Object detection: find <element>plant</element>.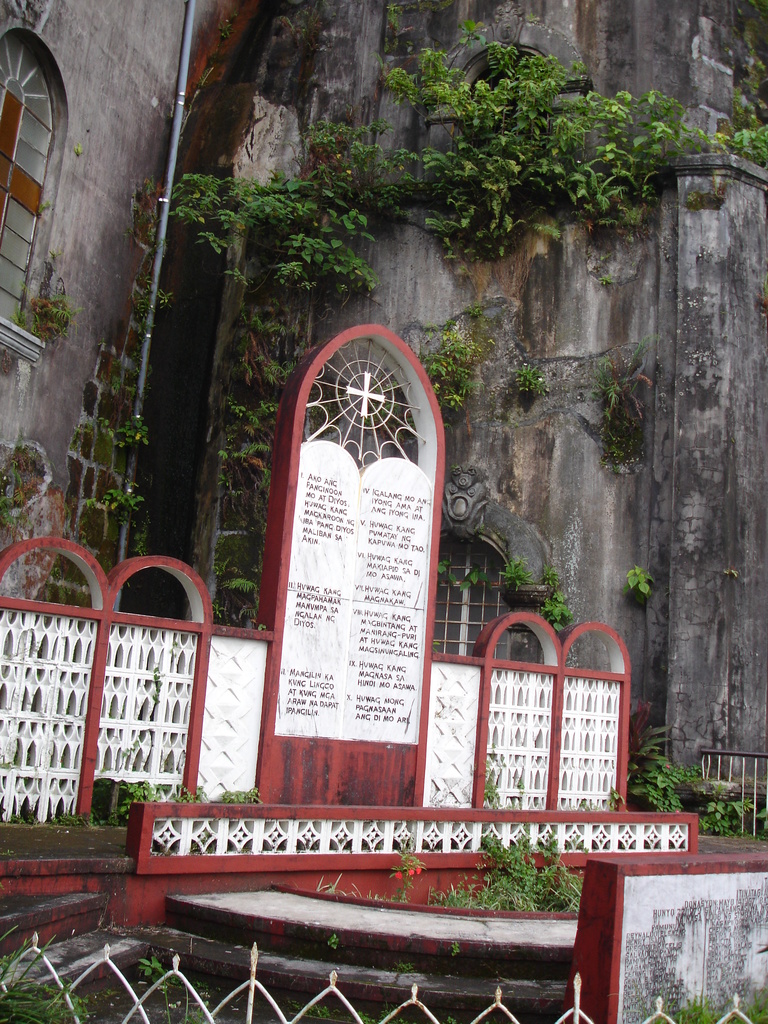
{"left": 543, "top": 571, "right": 559, "bottom": 588}.
